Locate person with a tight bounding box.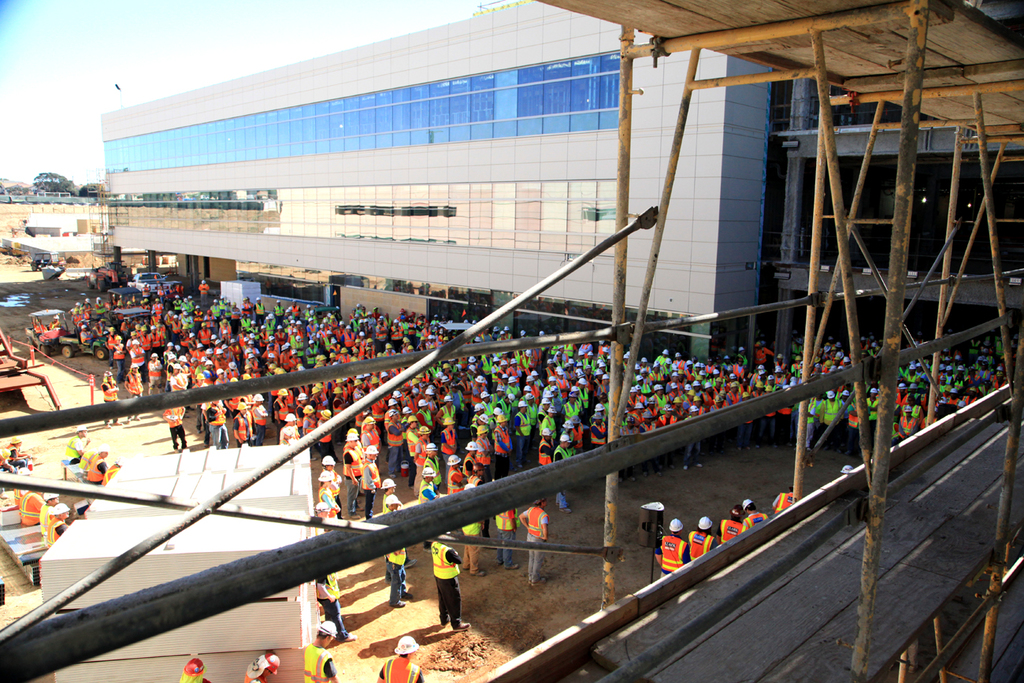
<bbox>811, 392, 836, 438</bbox>.
